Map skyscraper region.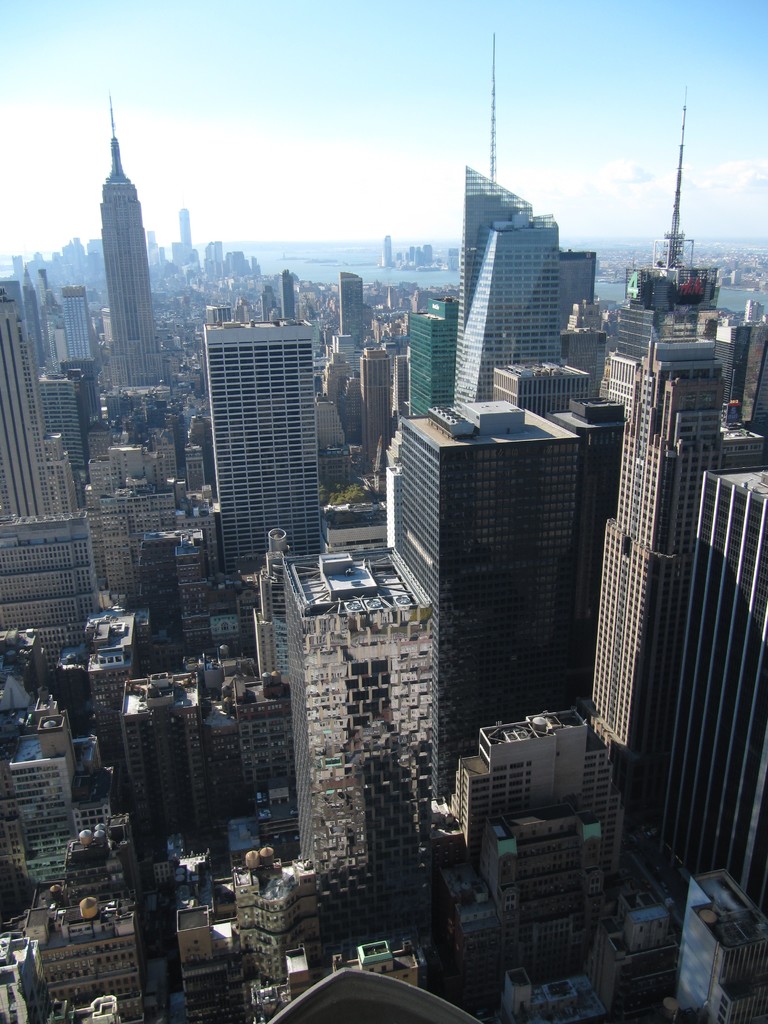
Mapped to box(556, 232, 598, 320).
